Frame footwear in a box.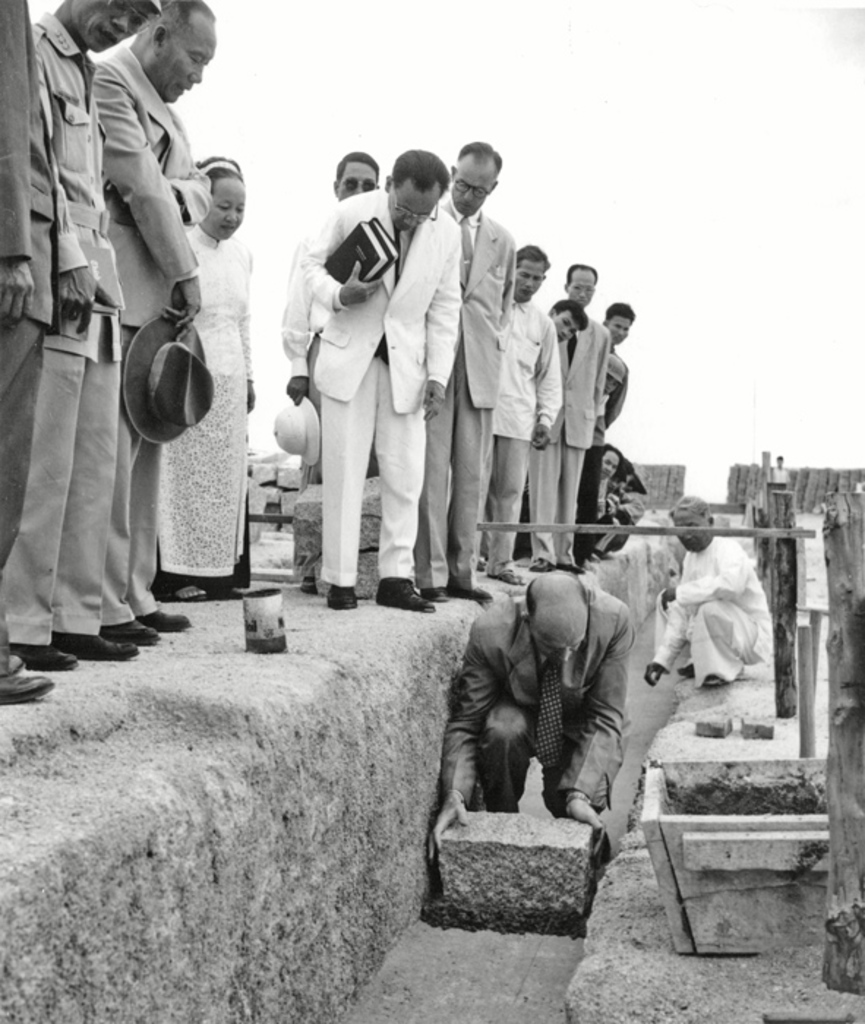
<region>296, 578, 318, 592</region>.
